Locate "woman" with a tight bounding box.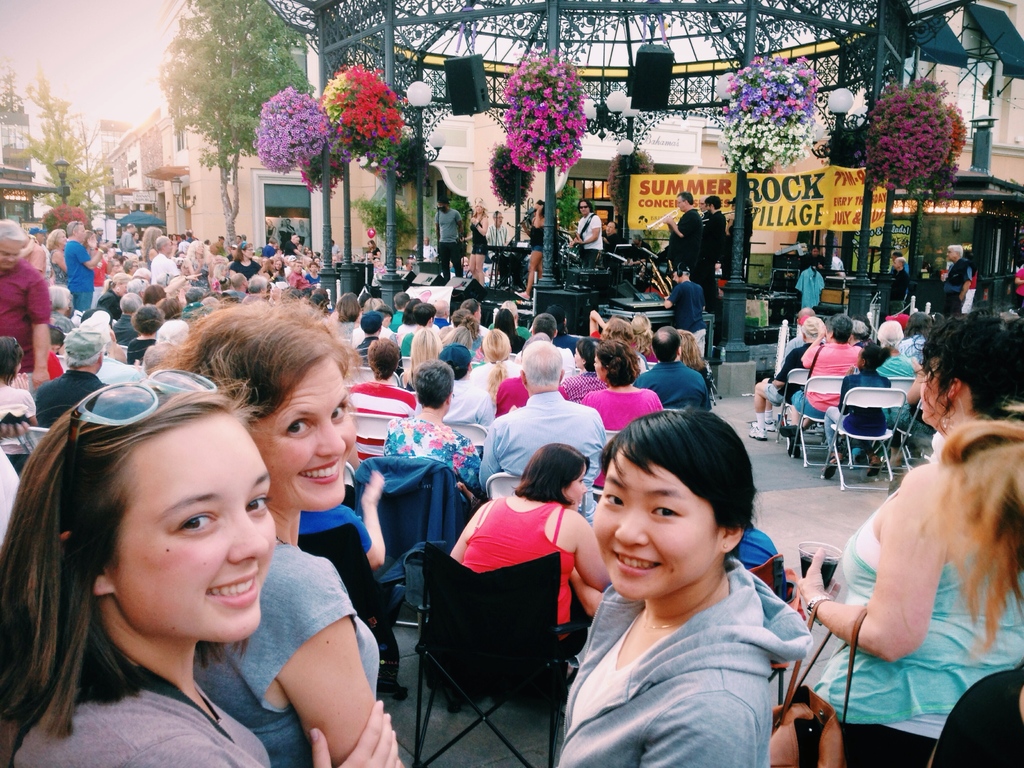
left=271, top=255, right=287, bottom=278.
